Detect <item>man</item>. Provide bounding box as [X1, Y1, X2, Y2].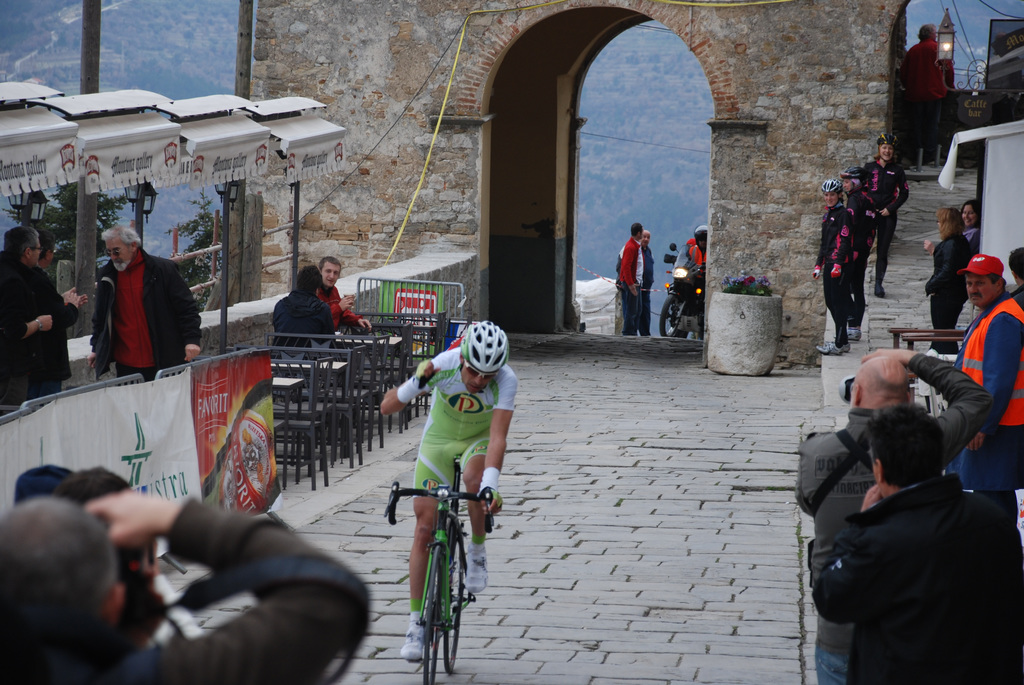
[901, 25, 951, 161].
